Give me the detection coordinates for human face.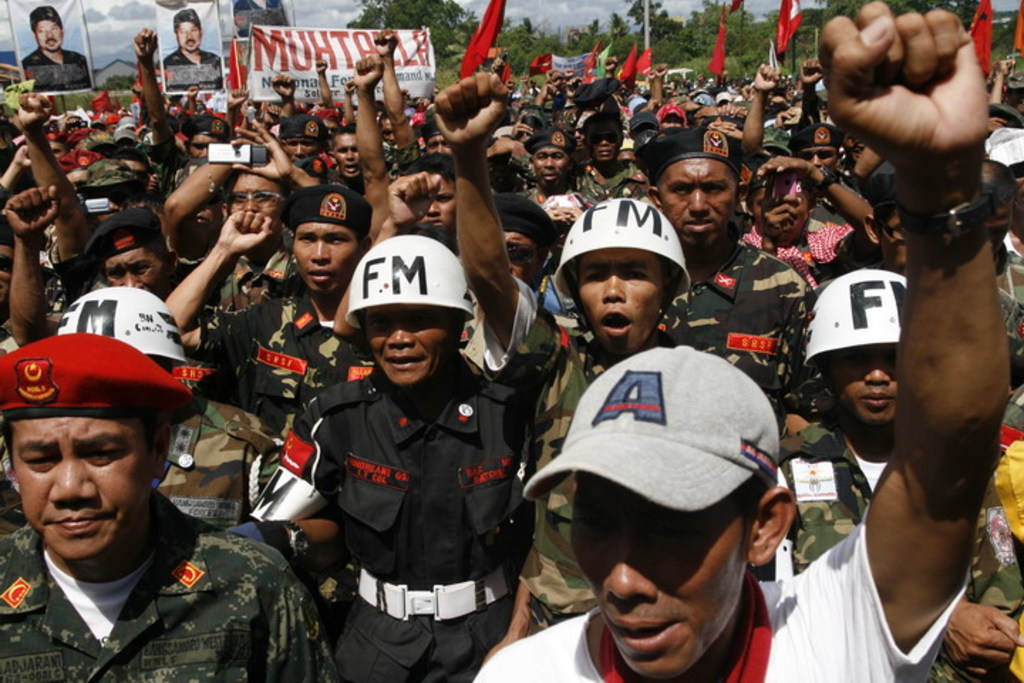
[x1=885, y1=195, x2=919, y2=268].
